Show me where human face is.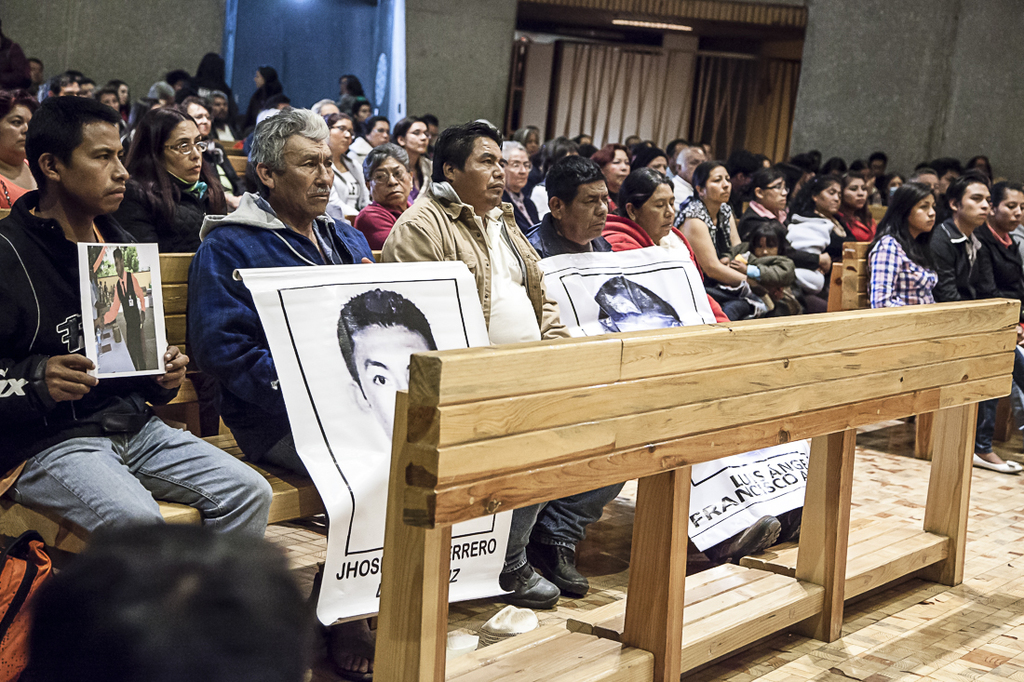
human face is at <bbox>601, 142, 630, 191</bbox>.
